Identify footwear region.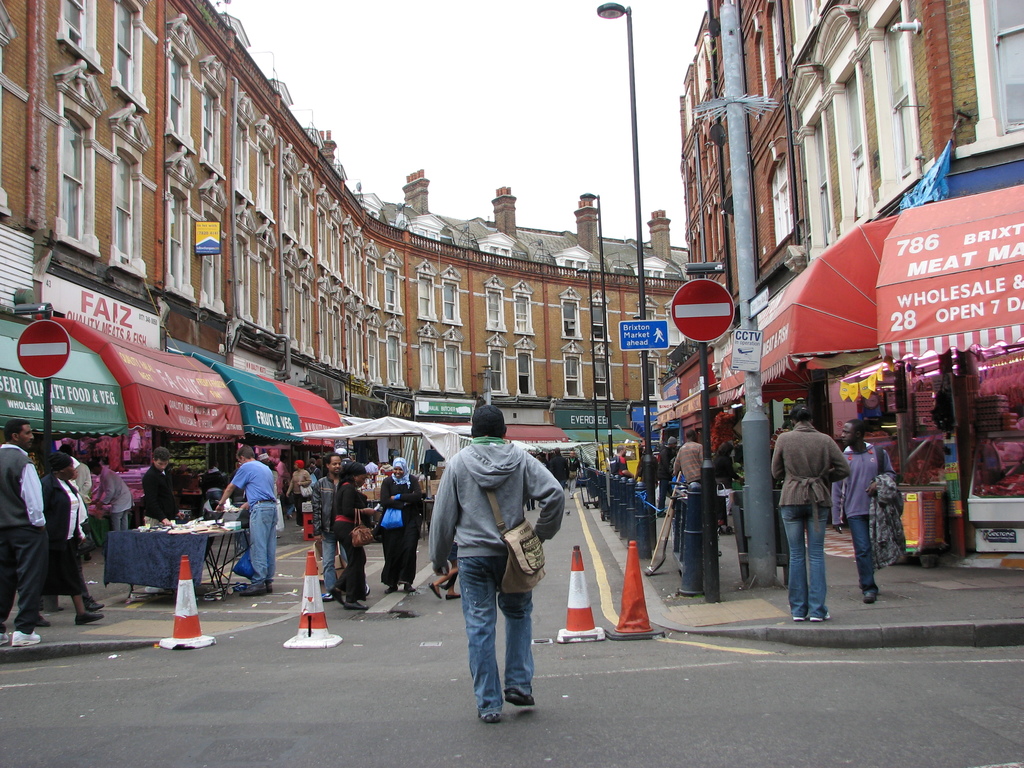
Region: [left=76, top=613, right=104, bottom=627].
